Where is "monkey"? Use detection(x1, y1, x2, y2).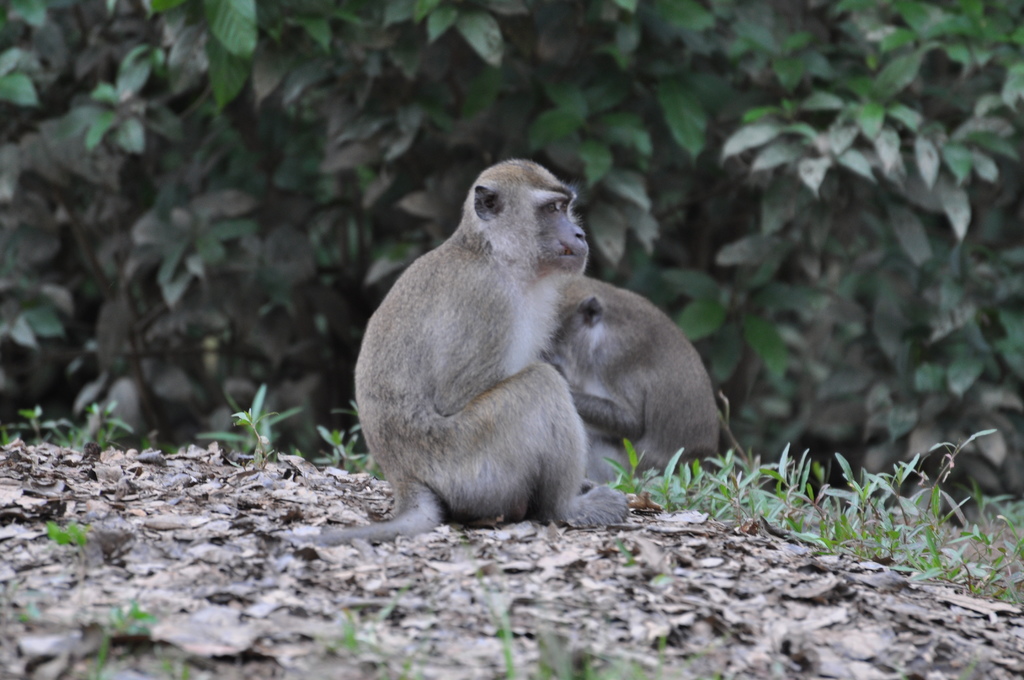
detection(289, 157, 632, 549).
